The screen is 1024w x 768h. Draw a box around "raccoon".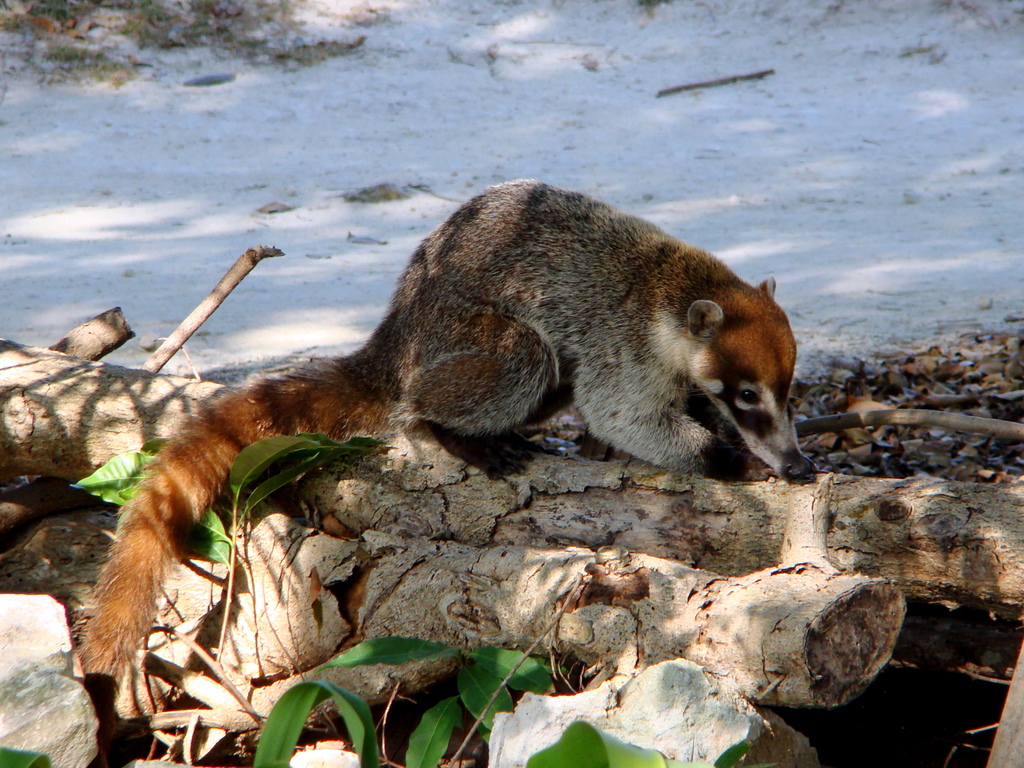
71 177 822 688.
